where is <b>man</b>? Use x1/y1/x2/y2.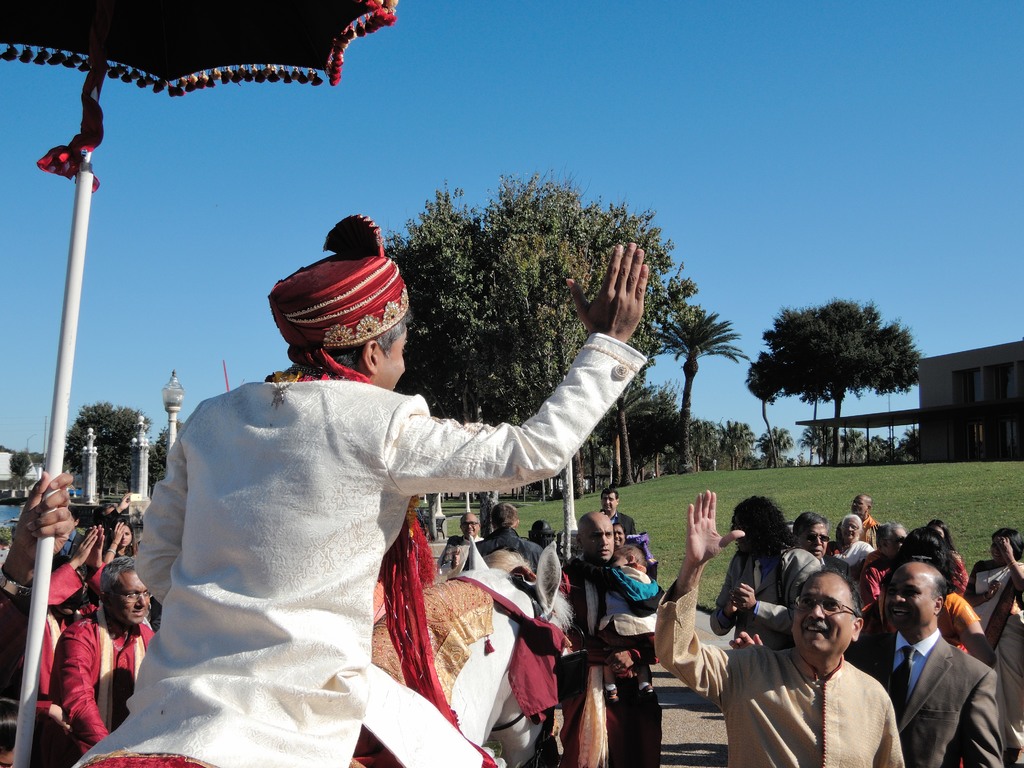
133/237/646/767.
